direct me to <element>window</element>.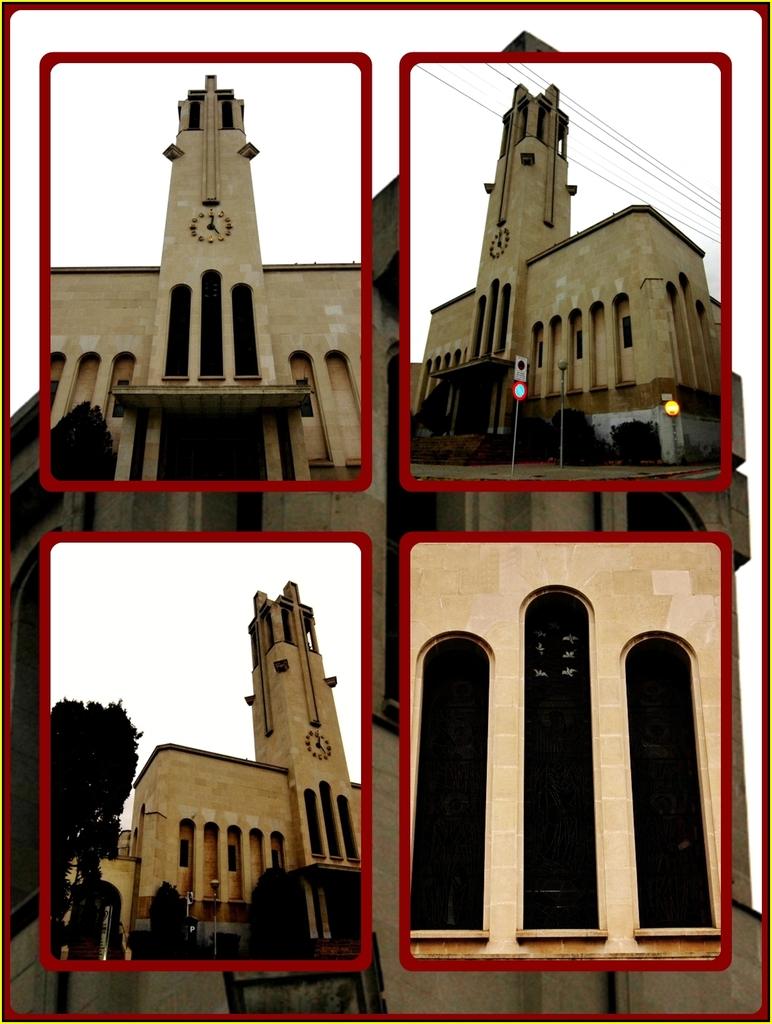
Direction: <region>273, 849, 282, 868</region>.
